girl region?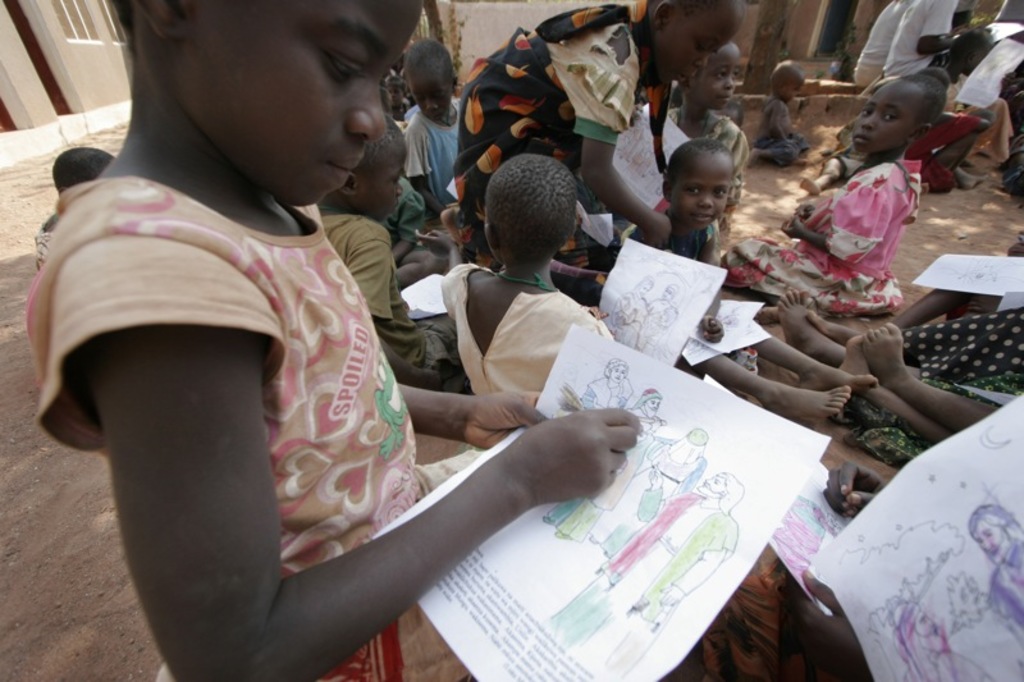
<region>722, 63, 956, 325</region>
